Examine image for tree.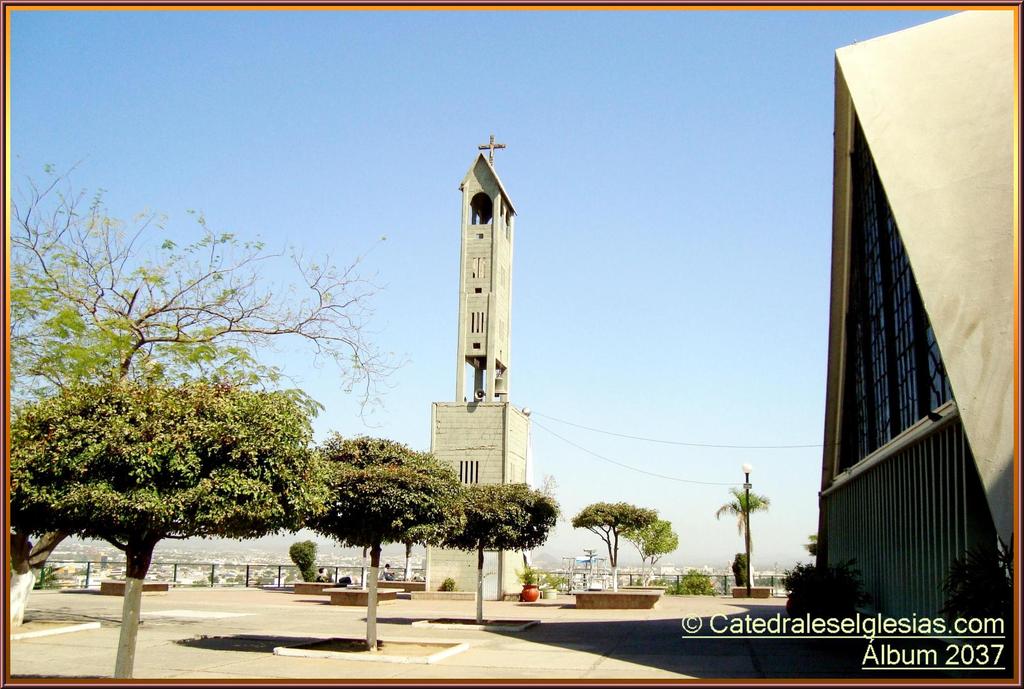
Examination result: (442, 479, 561, 622).
